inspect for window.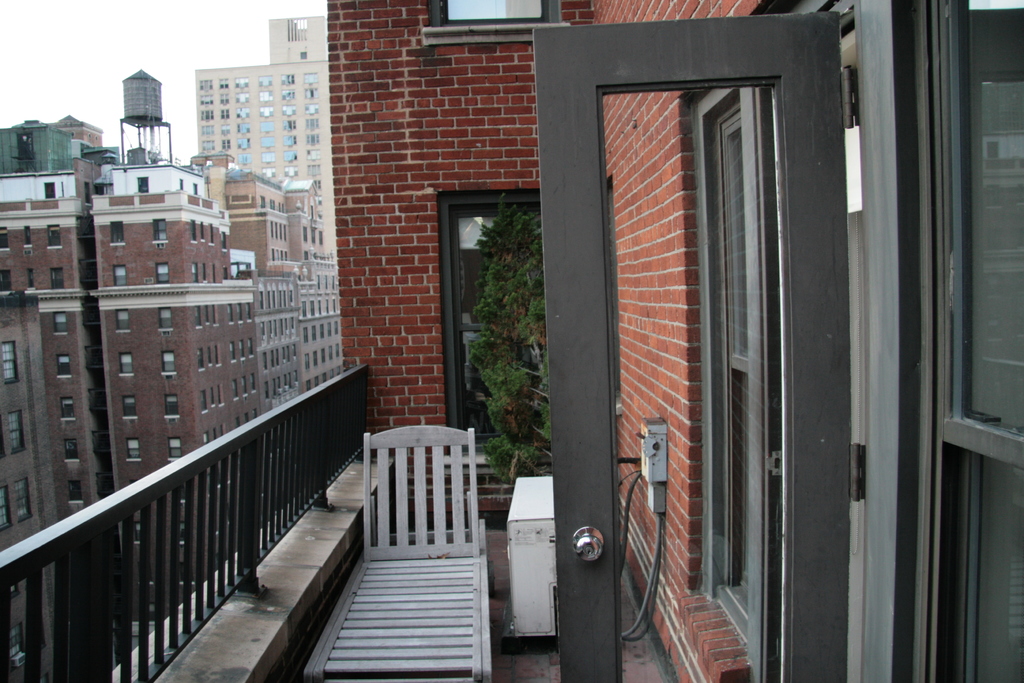
Inspection: rect(112, 263, 127, 293).
